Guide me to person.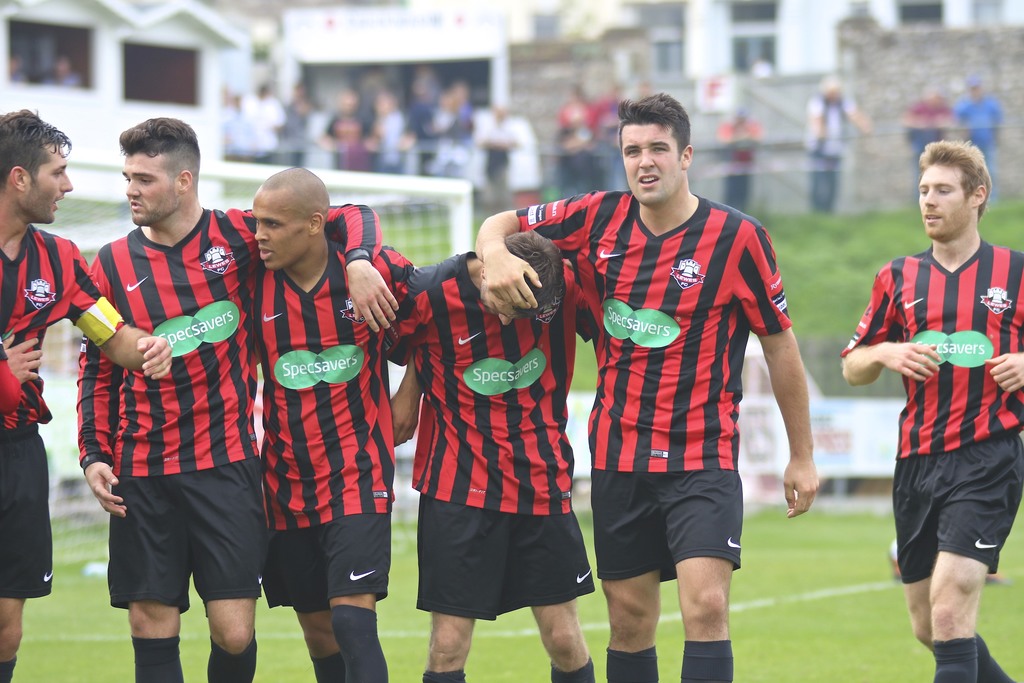
Guidance: <bbox>804, 76, 872, 224</bbox>.
